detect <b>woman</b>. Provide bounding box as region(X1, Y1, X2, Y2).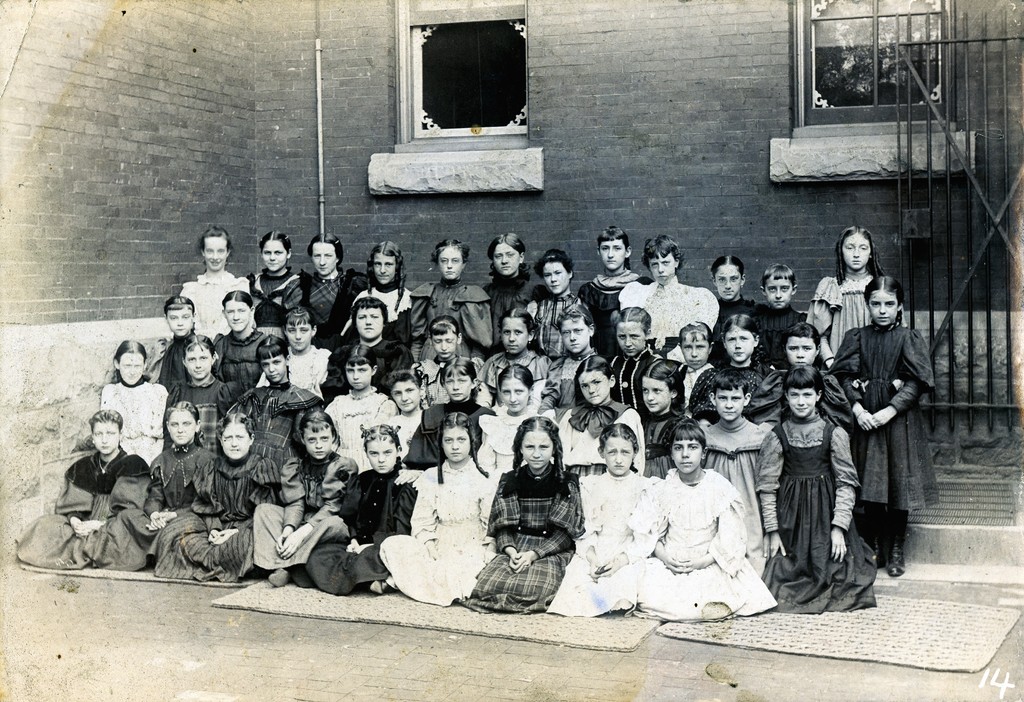
region(175, 222, 255, 351).
